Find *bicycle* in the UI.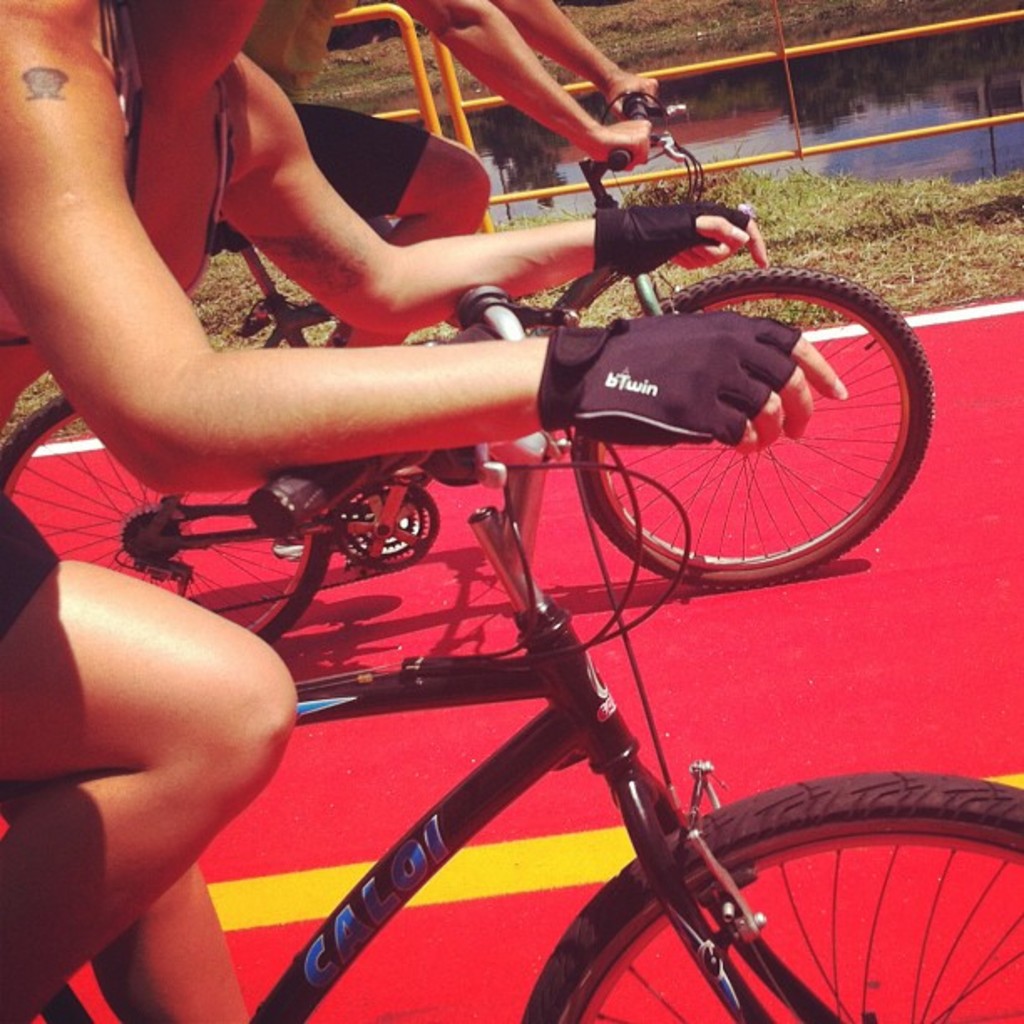
UI element at Rect(0, 75, 939, 654).
